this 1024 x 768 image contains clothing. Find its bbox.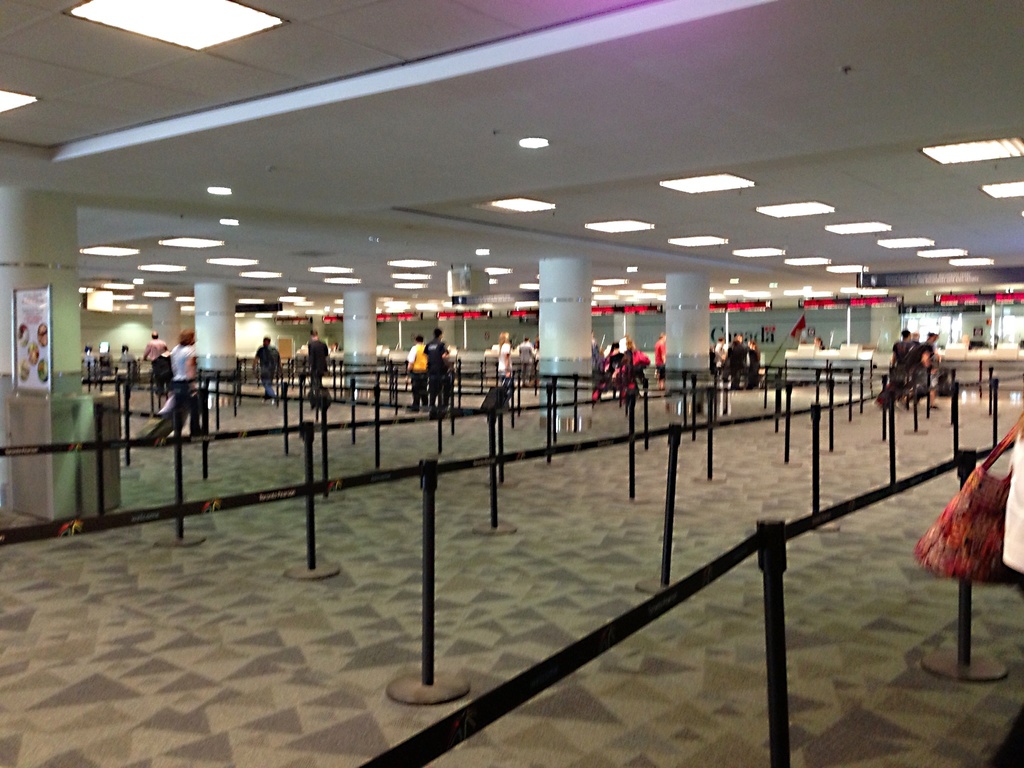
x1=307, y1=333, x2=329, y2=397.
